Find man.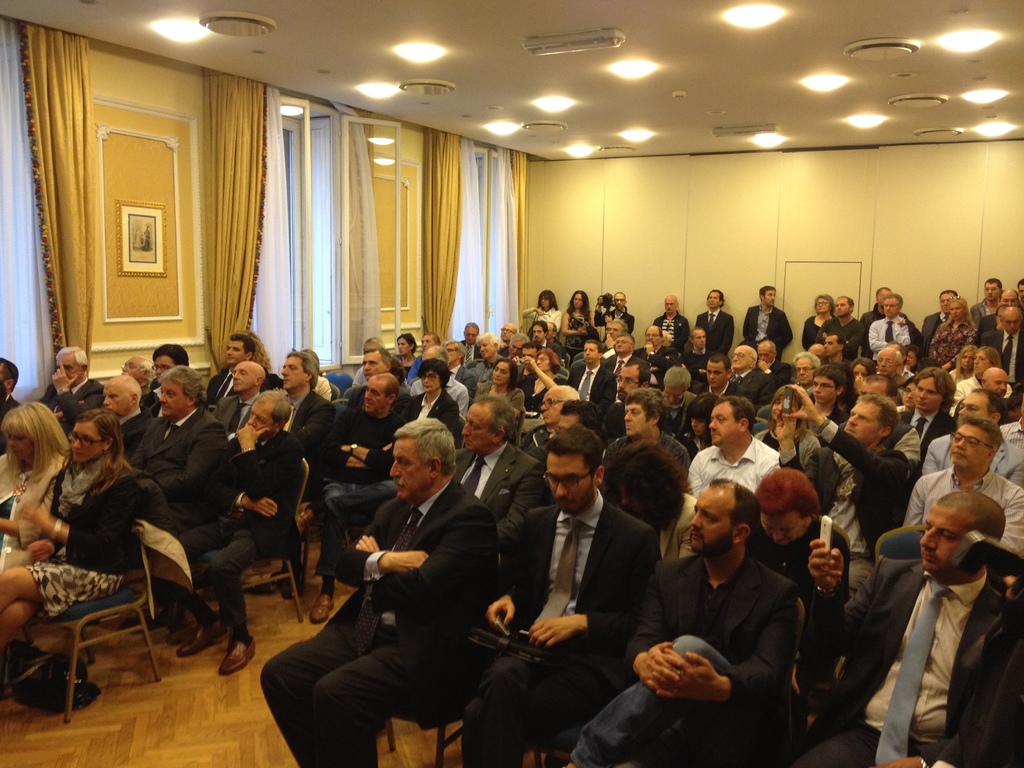
crop(682, 401, 784, 543).
